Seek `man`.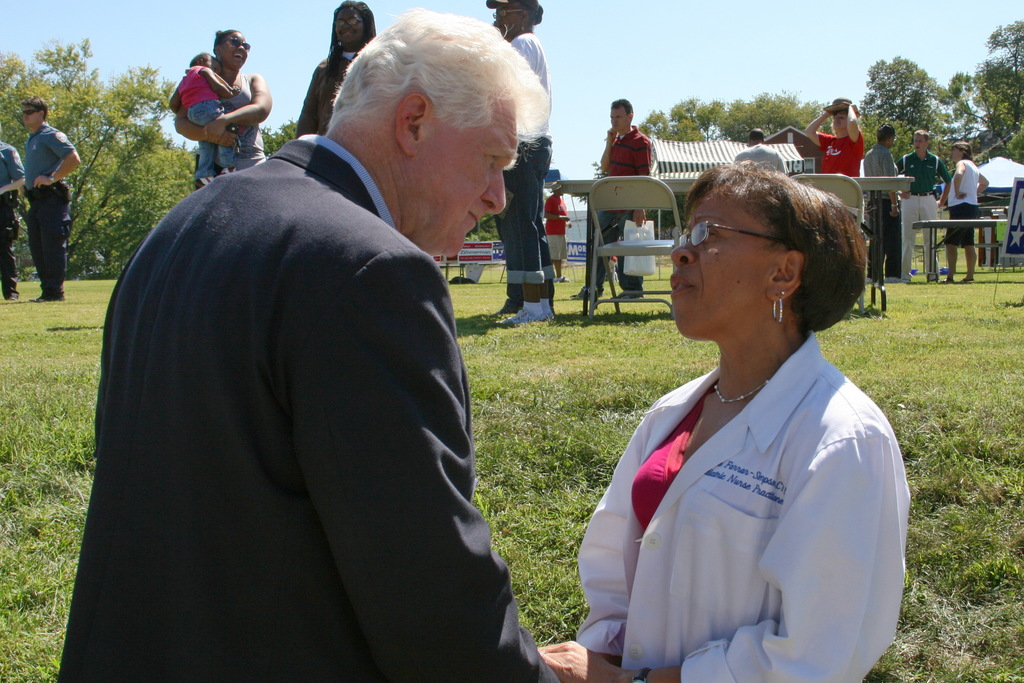
l=0, t=132, r=29, b=307.
